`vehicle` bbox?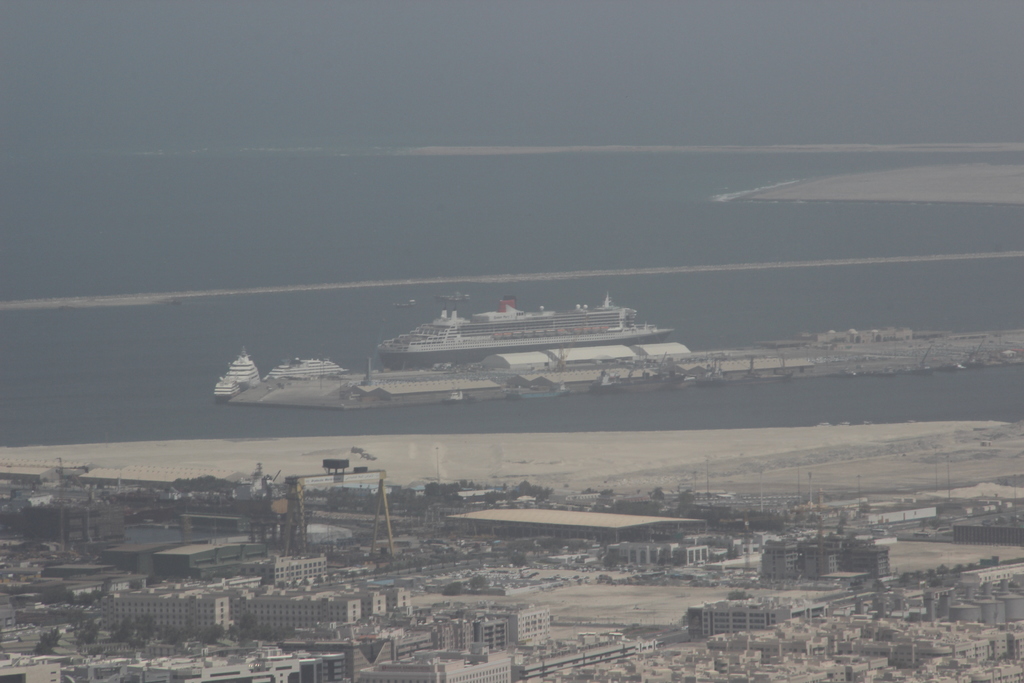
x1=214 y1=370 x2=243 y2=404
